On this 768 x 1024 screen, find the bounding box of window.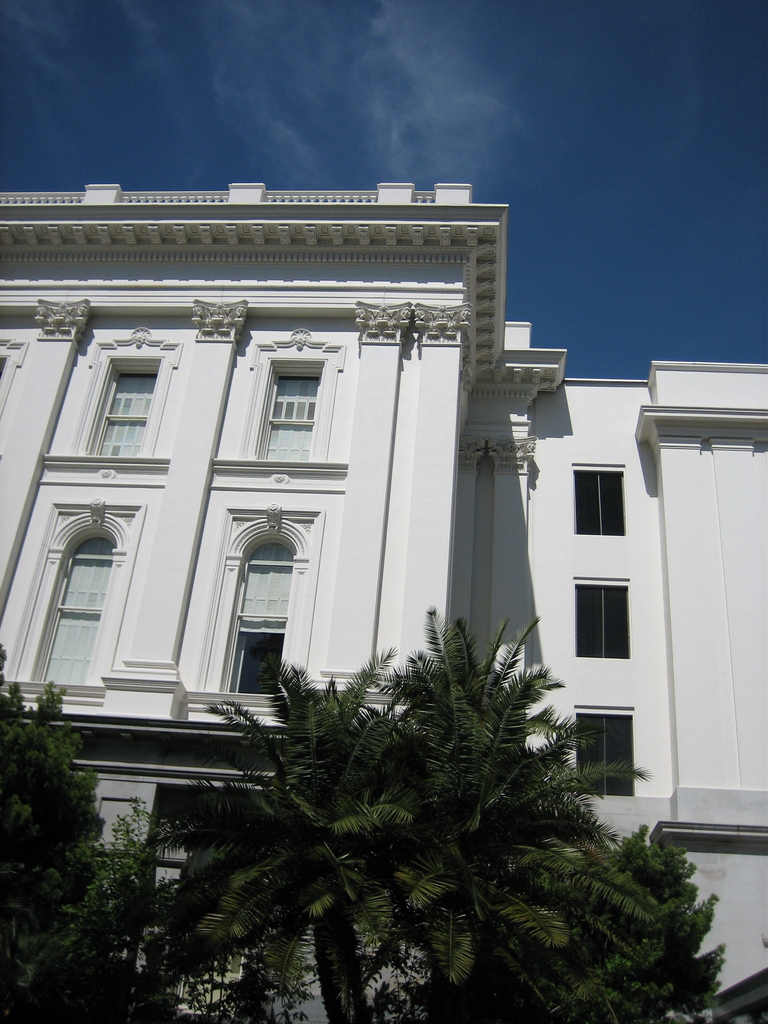
Bounding box: [574, 577, 627, 661].
